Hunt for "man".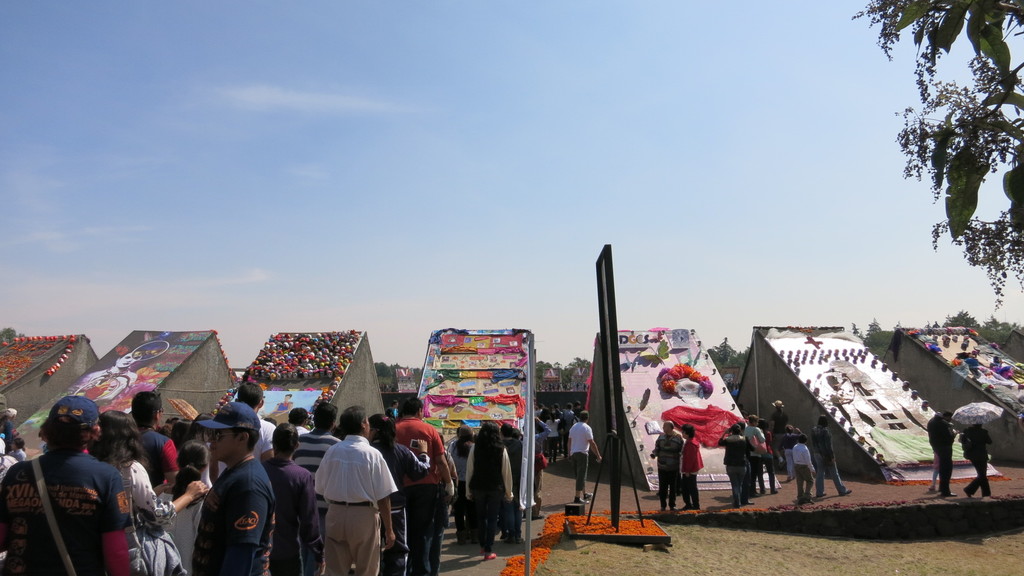
Hunted down at 568:411:602:504.
